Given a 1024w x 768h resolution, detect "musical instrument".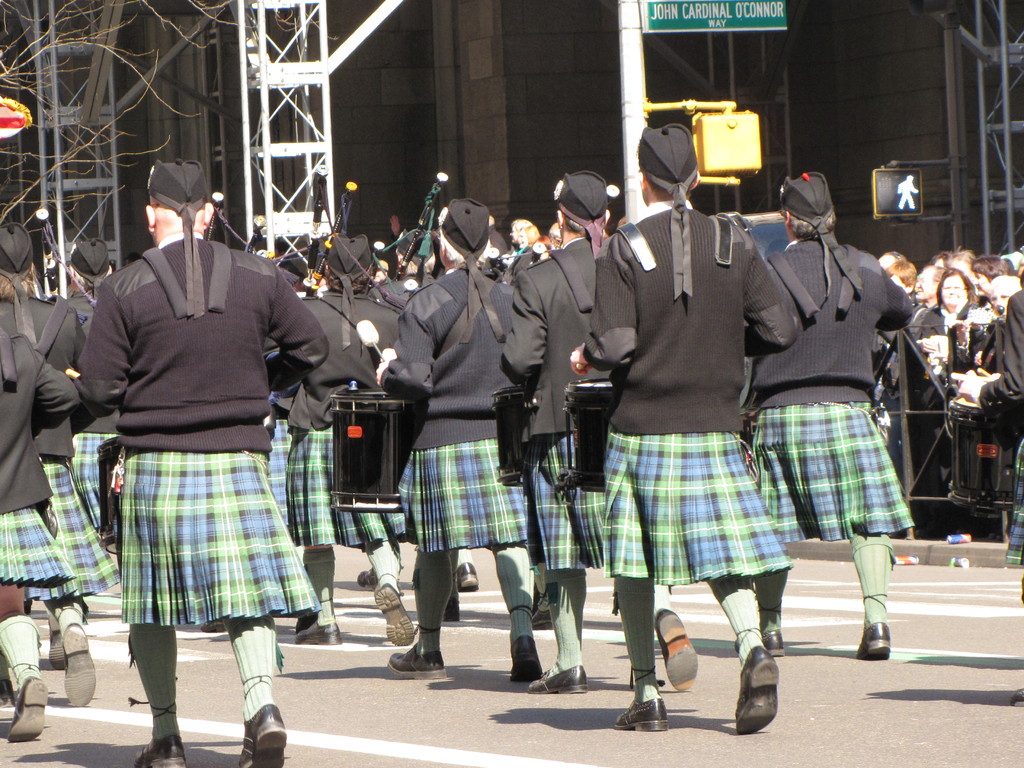
37:207:72:302.
